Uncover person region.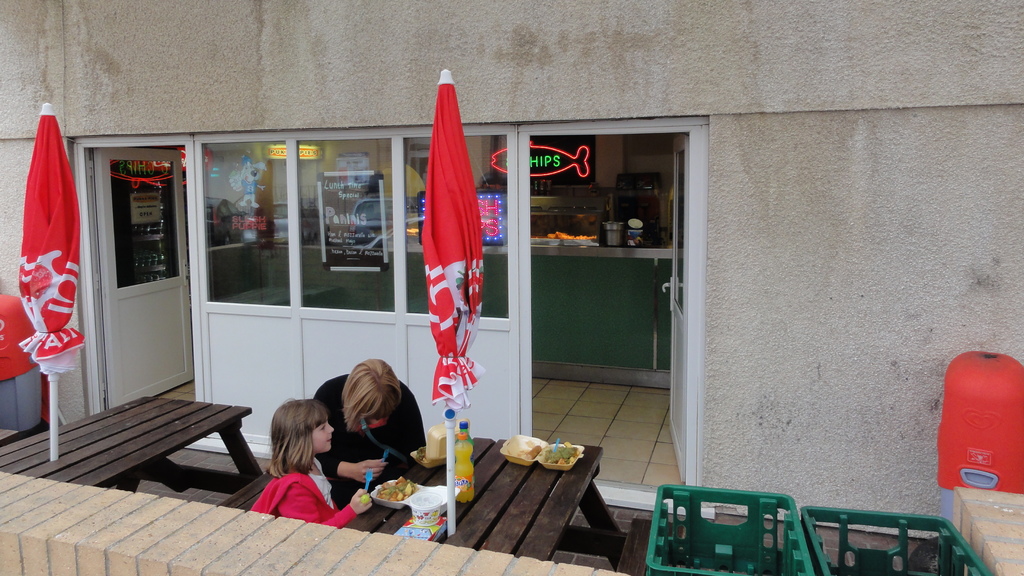
Uncovered: locate(316, 359, 428, 512).
